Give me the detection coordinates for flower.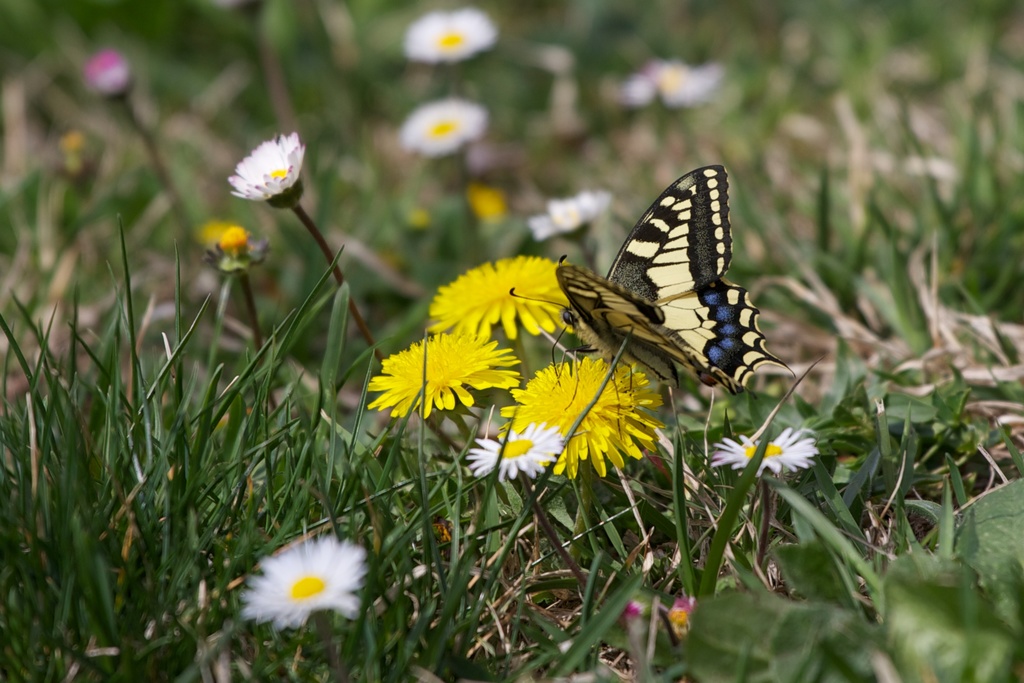
<bbox>463, 415, 566, 479</bbox>.
